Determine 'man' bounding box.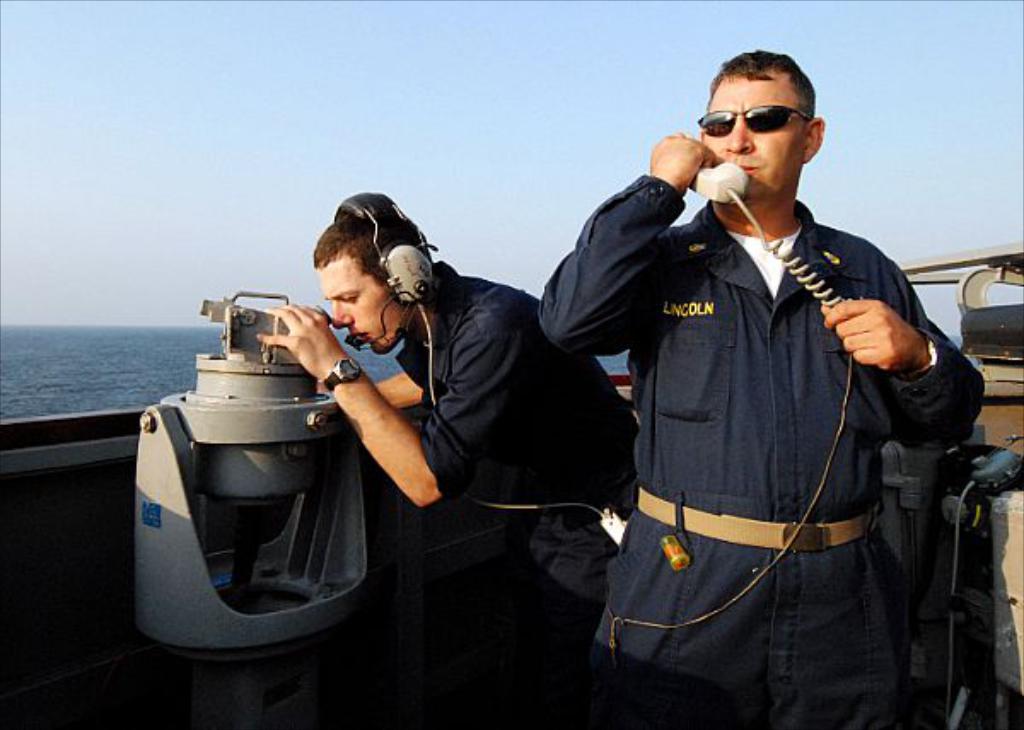
Determined: bbox(529, 49, 990, 728).
